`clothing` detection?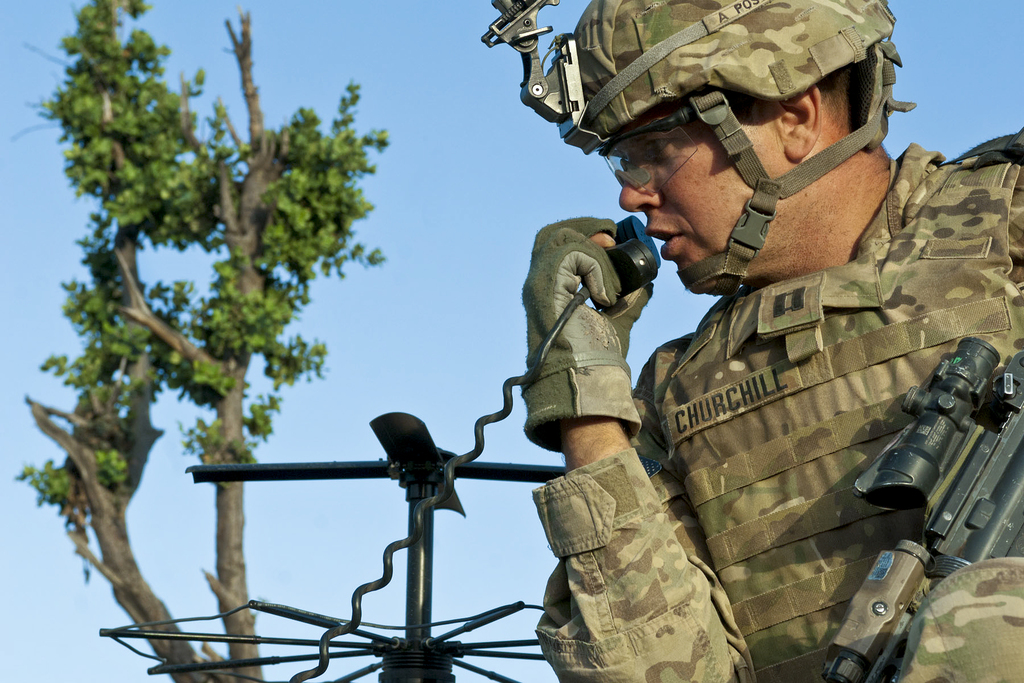
{"x1": 481, "y1": 94, "x2": 1011, "y2": 678}
